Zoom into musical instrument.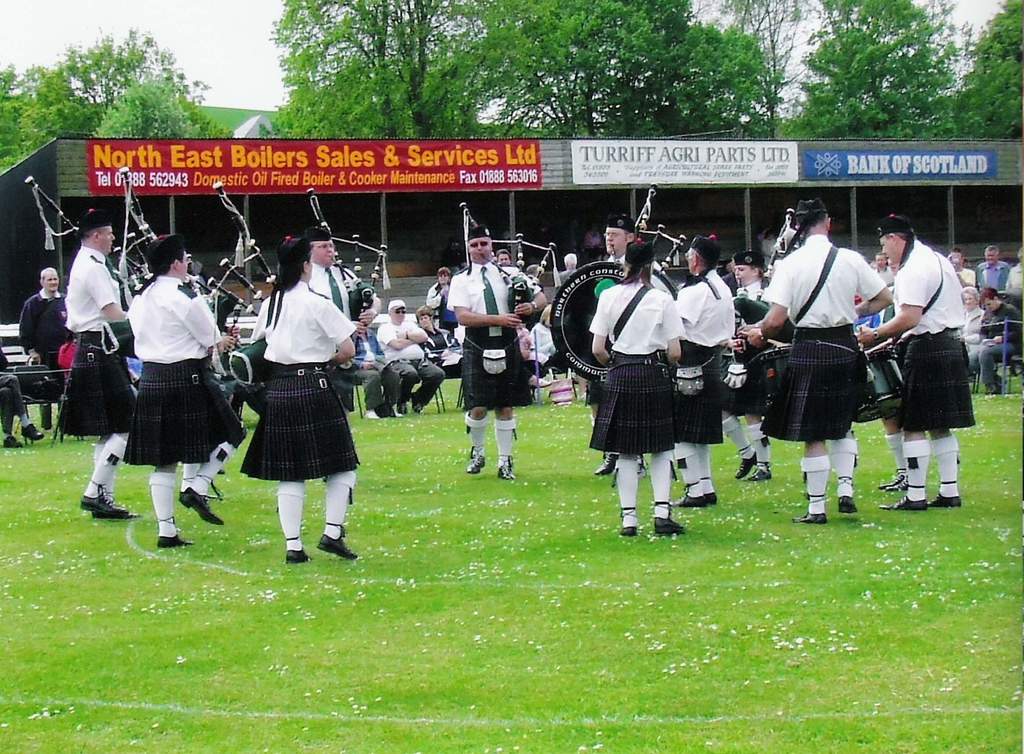
Zoom target: {"x1": 602, "y1": 185, "x2": 689, "y2": 277}.
